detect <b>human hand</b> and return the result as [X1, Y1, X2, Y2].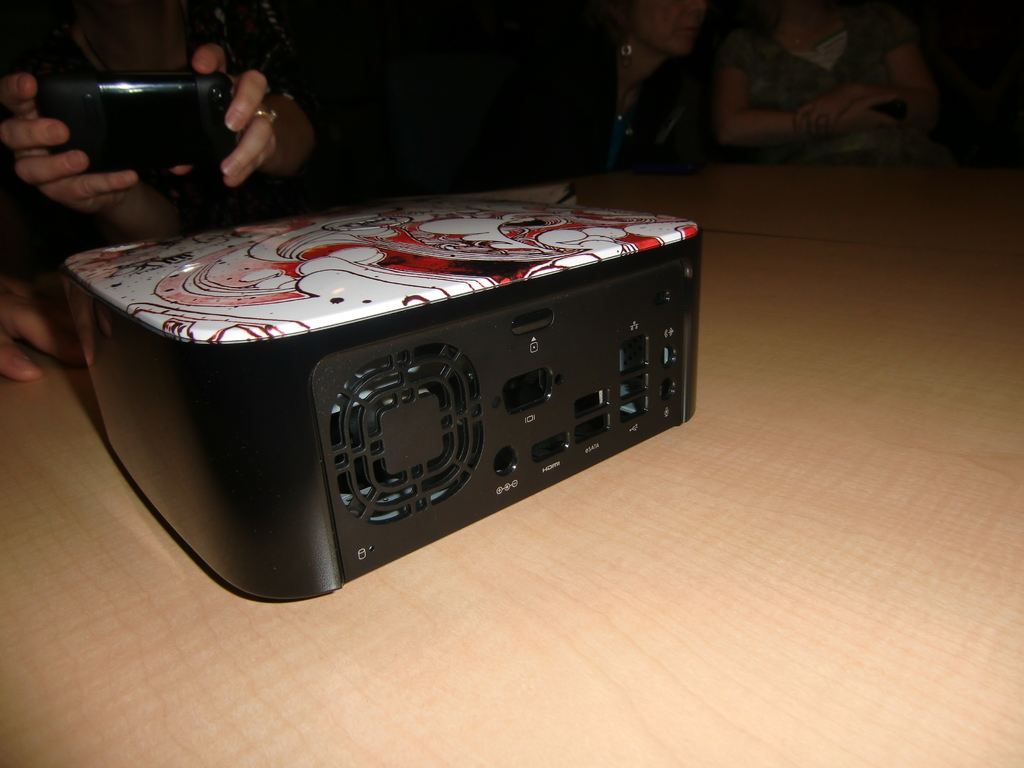
[0, 88, 176, 230].
